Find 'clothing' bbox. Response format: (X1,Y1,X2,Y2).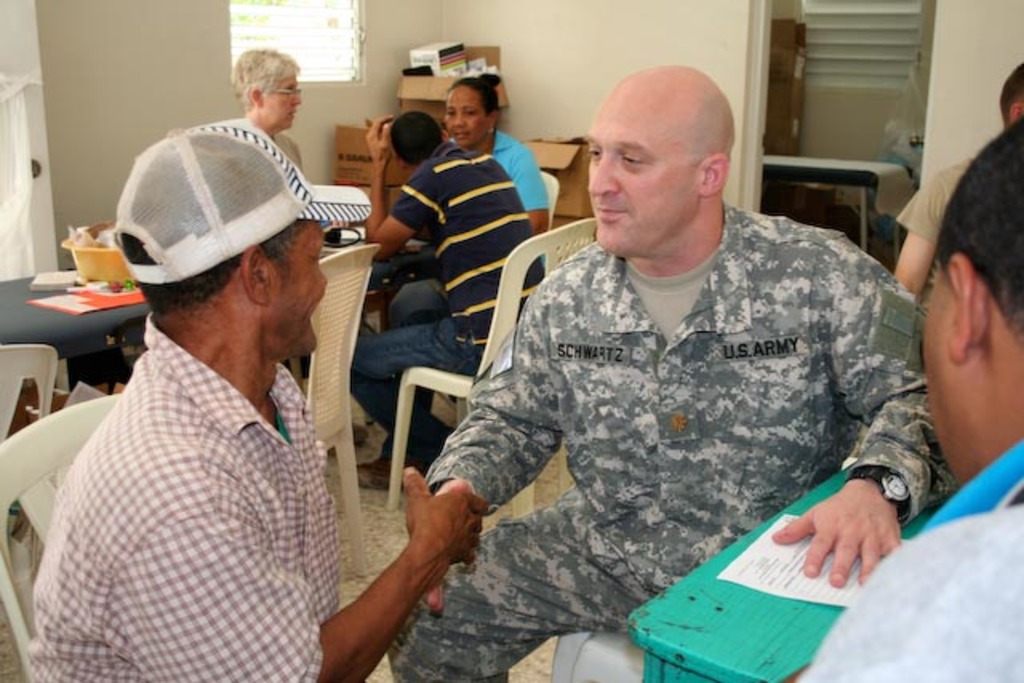
(382,131,544,336).
